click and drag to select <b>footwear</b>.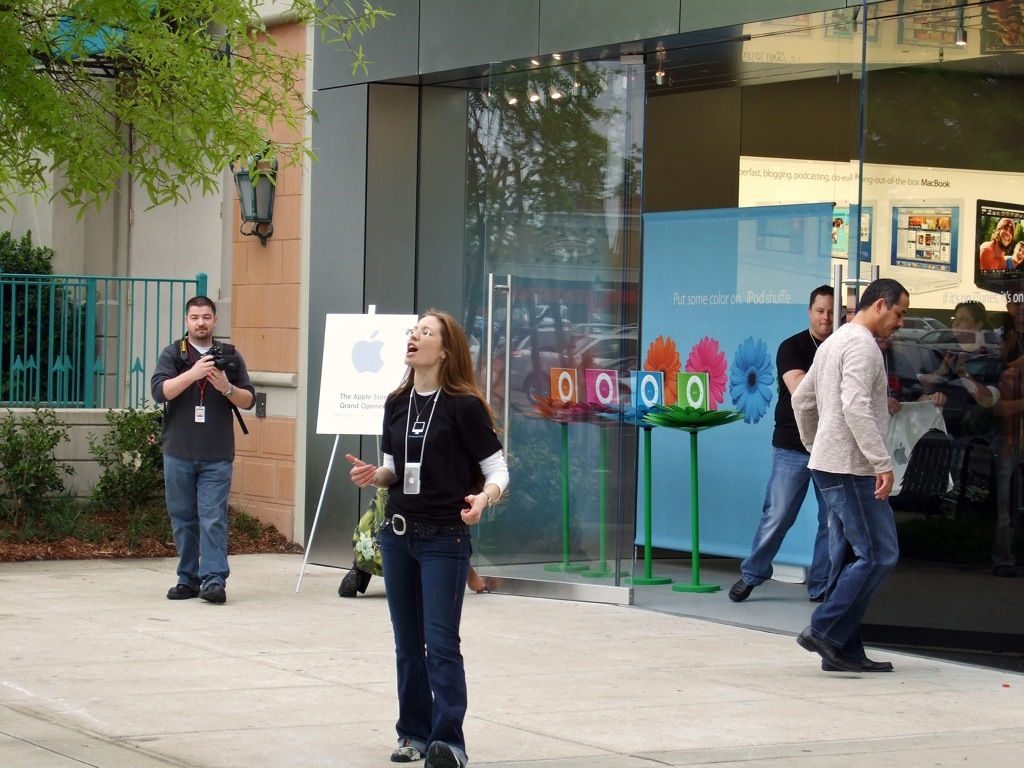
Selection: (x1=169, y1=584, x2=200, y2=600).
